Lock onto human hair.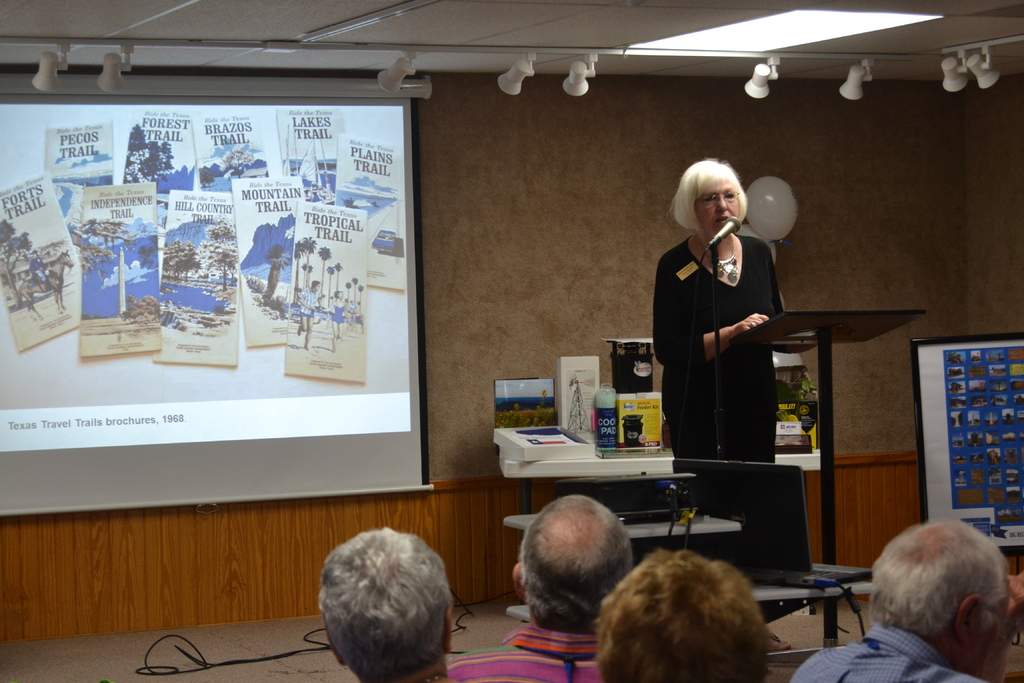
Locked: (x1=877, y1=514, x2=1012, y2=636).
